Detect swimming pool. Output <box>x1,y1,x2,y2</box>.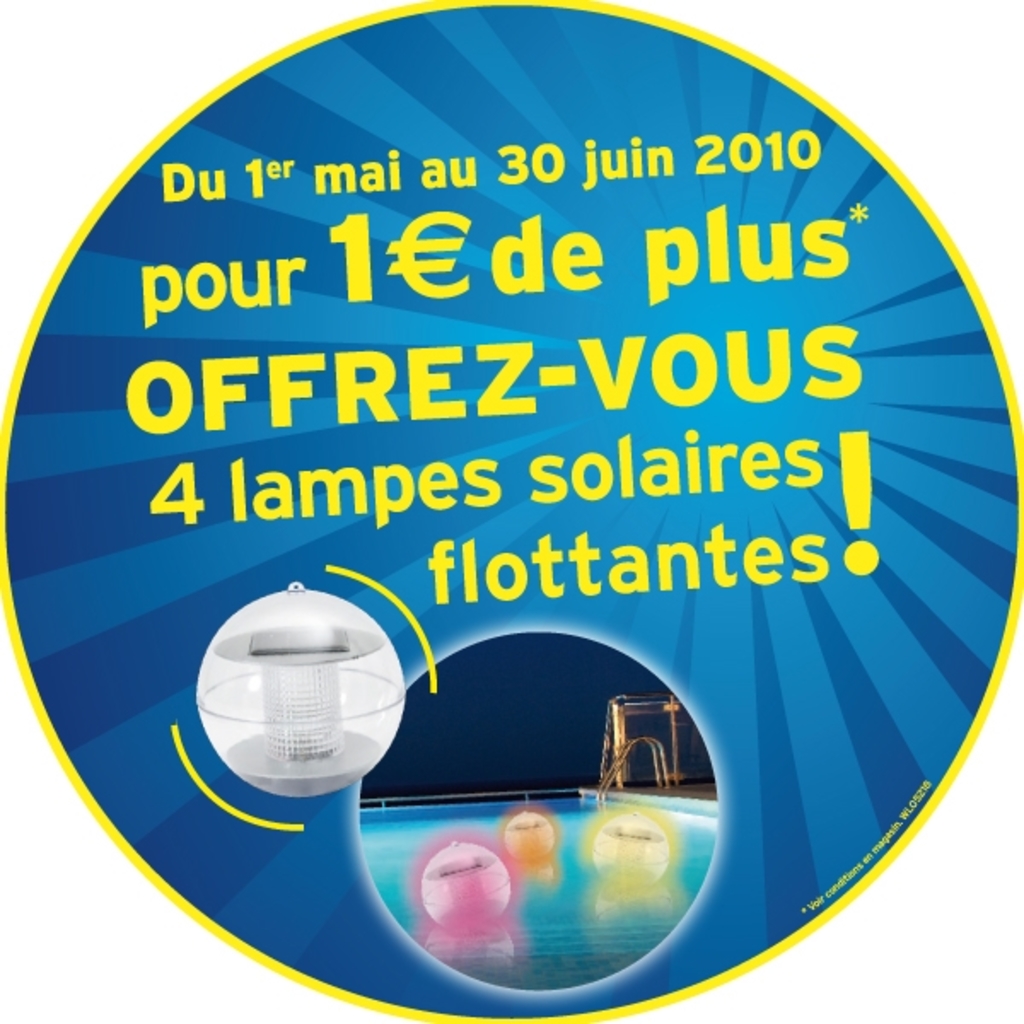
<box>357,800,724,1019</box>.
